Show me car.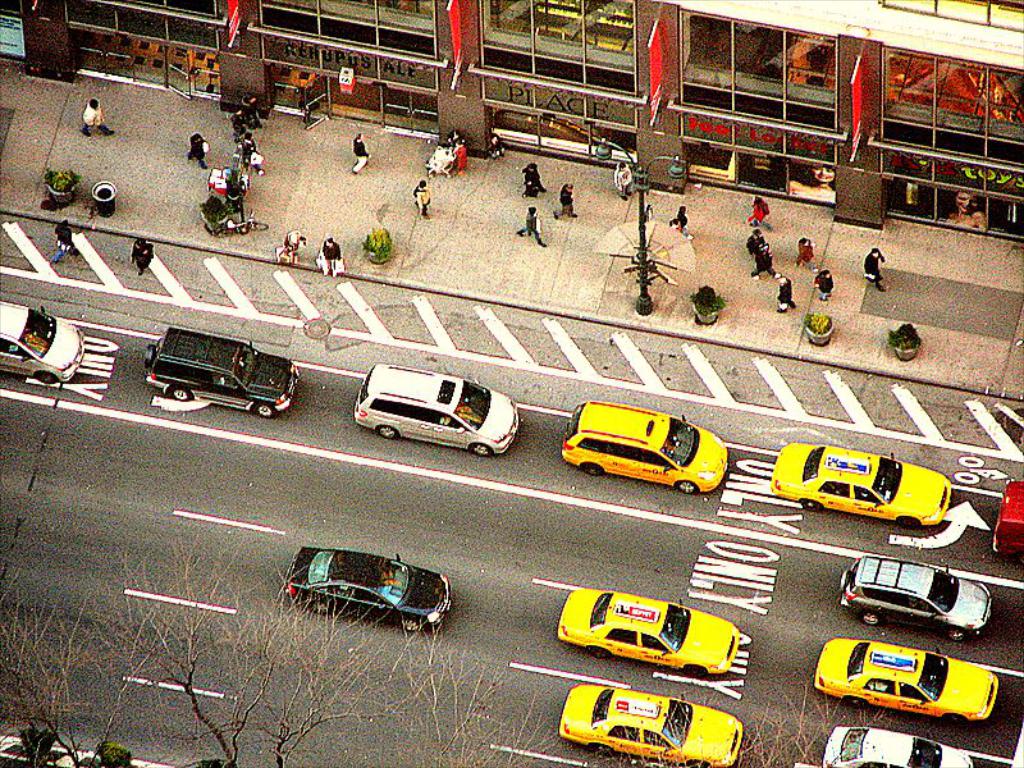
car is here: bbox(566, 689, 749, 767).
